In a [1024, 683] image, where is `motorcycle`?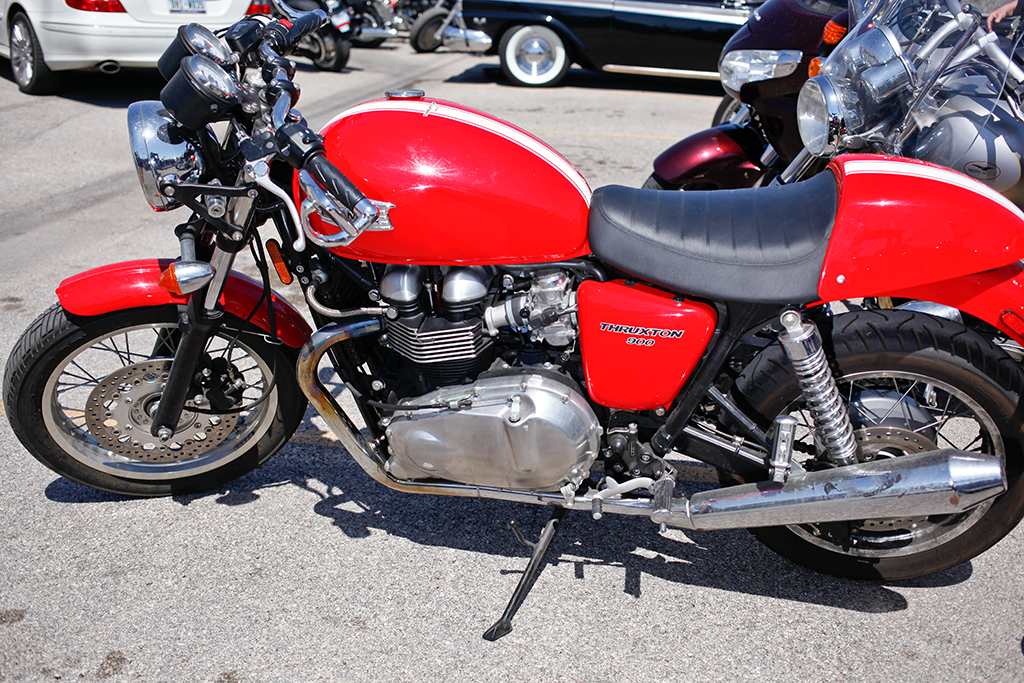
[764, 1, 1023, 215].
